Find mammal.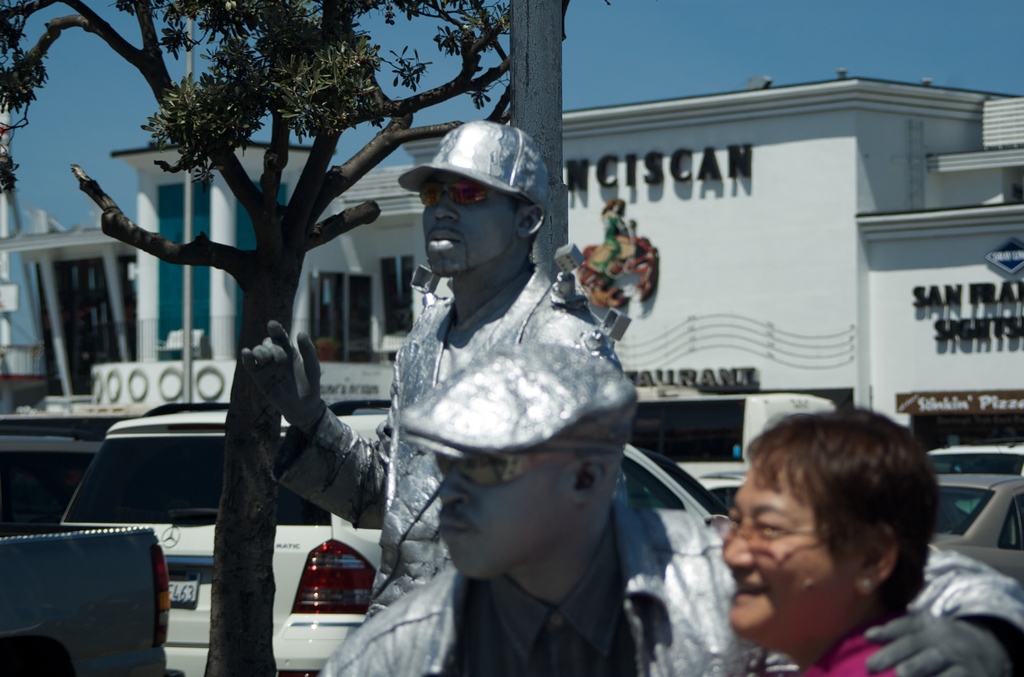
region(235, 119, 625, 624).
